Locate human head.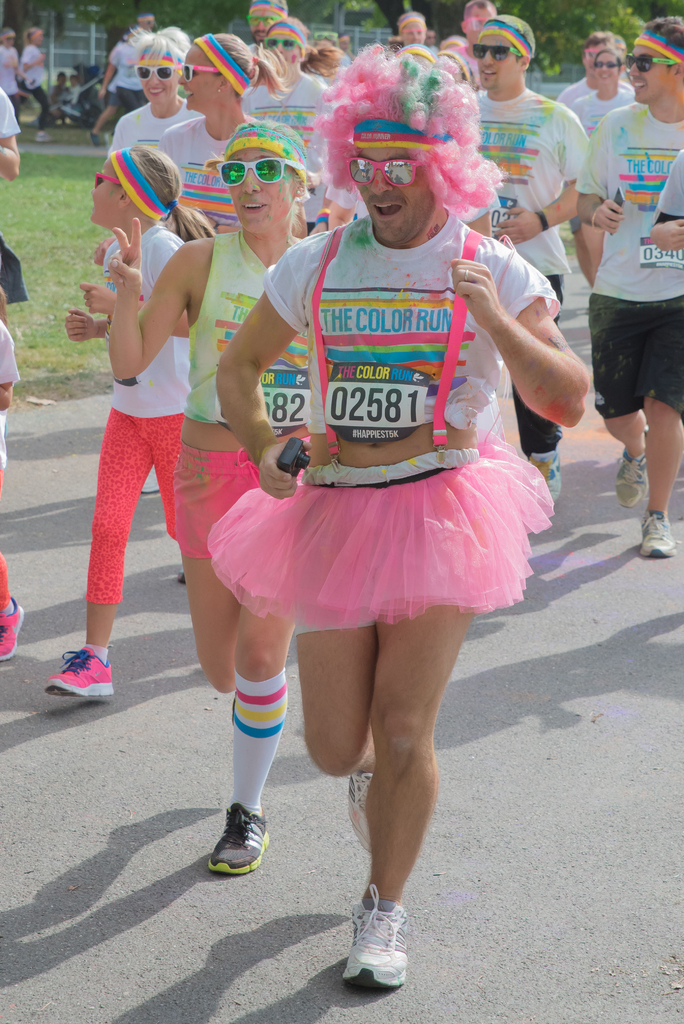
Bounding box: select_region(0, 25, 13, 46).
